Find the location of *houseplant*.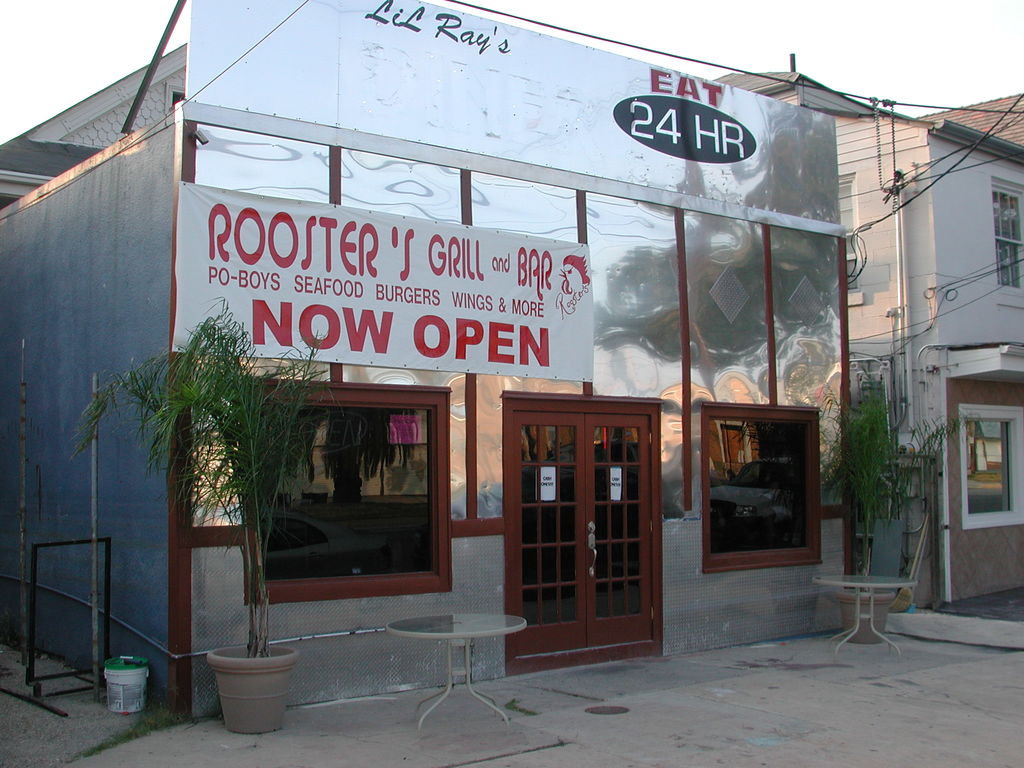
Location: BBox(104, 295, 308, 712).
